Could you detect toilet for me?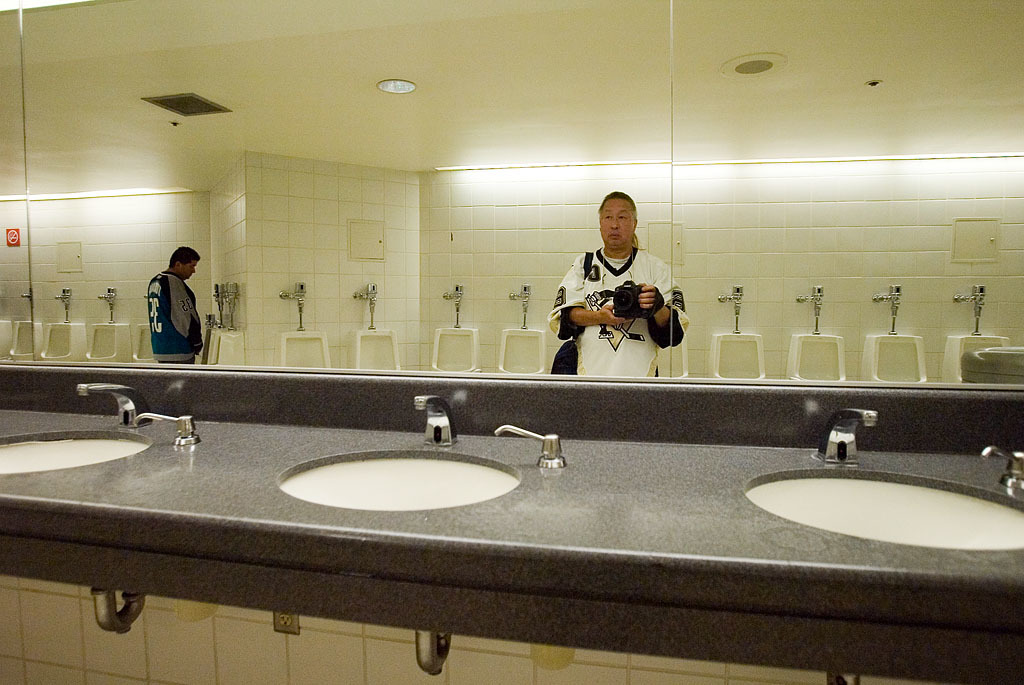
Detection result: x1=349 y1=329 x2=402 y2=368.
